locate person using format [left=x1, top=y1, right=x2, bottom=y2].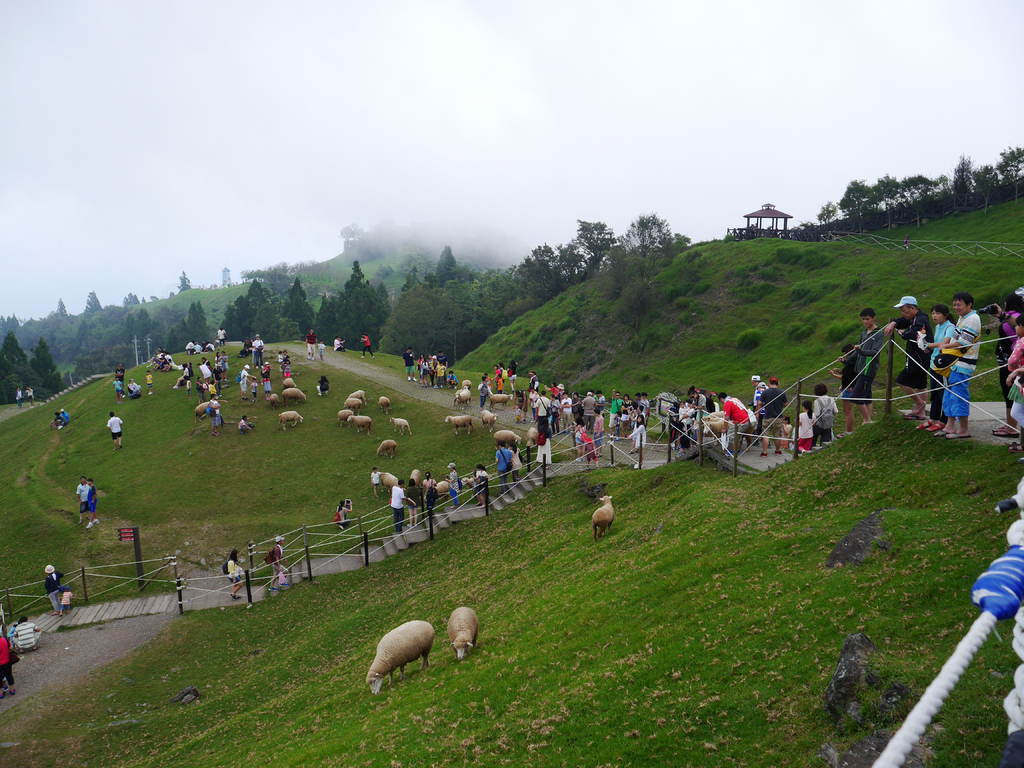
[left=372, top=467, right=388, bottom=497].
